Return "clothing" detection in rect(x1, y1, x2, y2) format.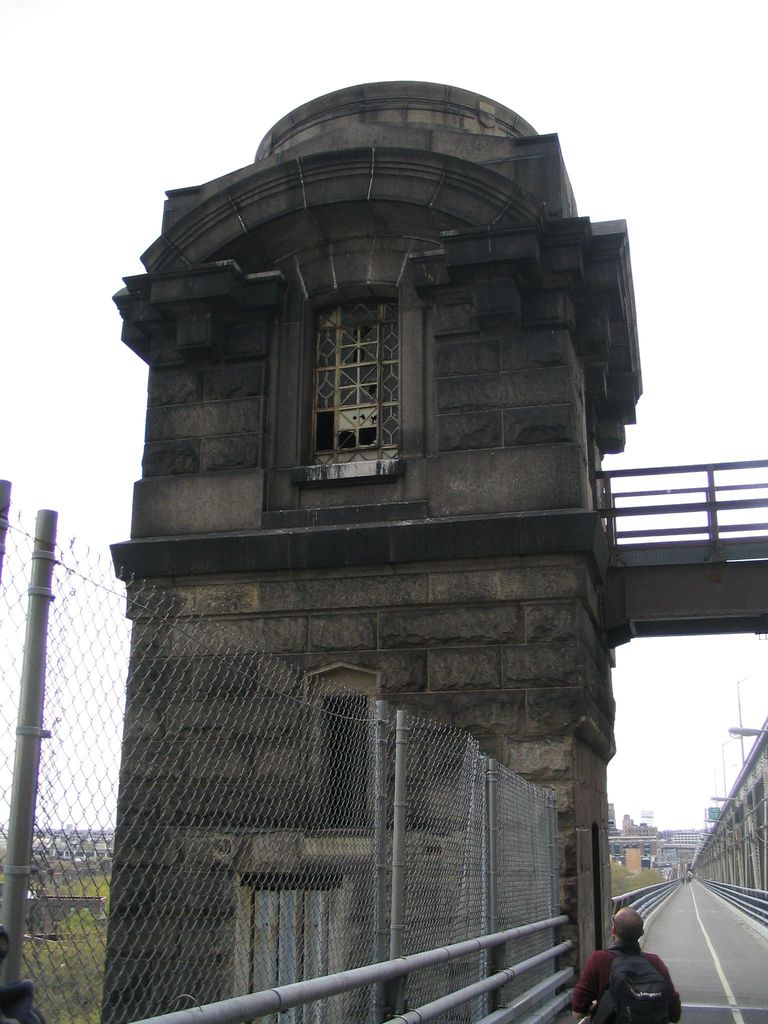
rect(577, 915, 666, 1016).
